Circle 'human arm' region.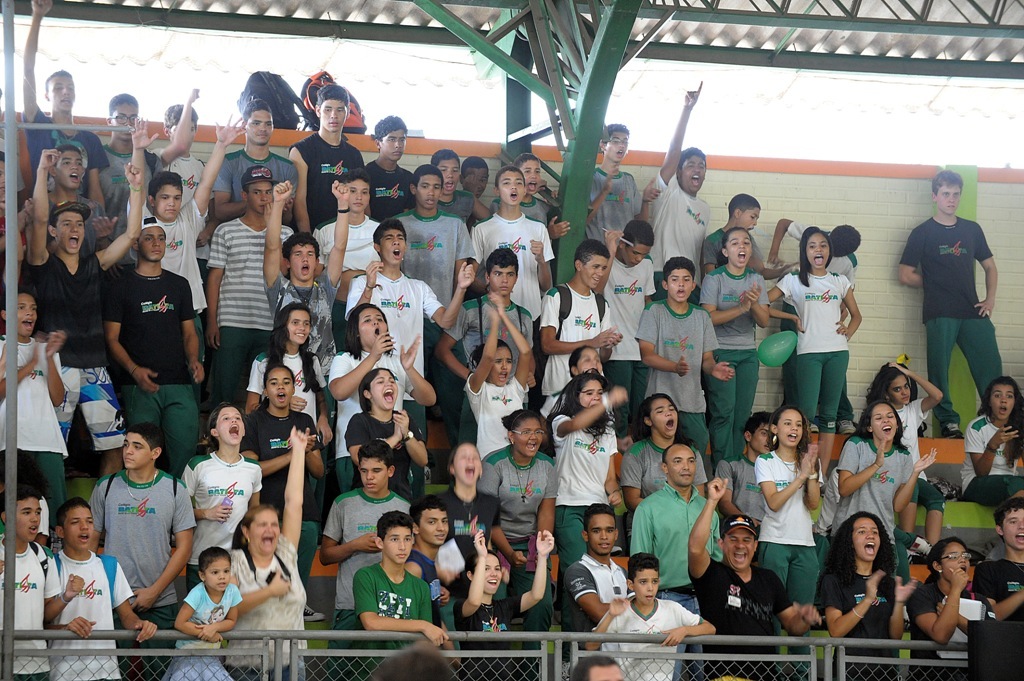
Region: Rect(822, 571, 884, 636).
